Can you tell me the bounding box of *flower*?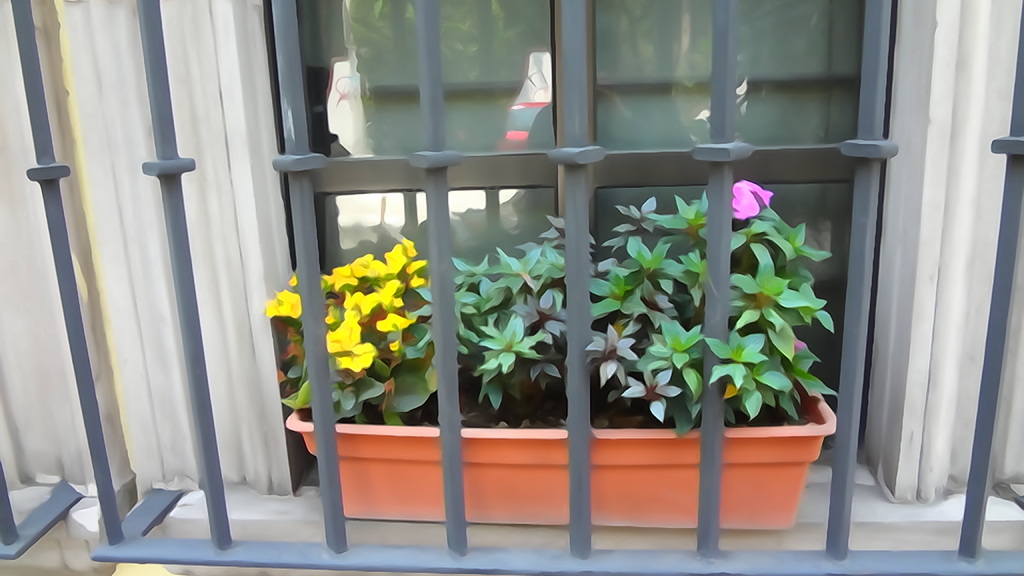
{"left": 728, "top": 175, "right": 772, "bottom": 218}.
